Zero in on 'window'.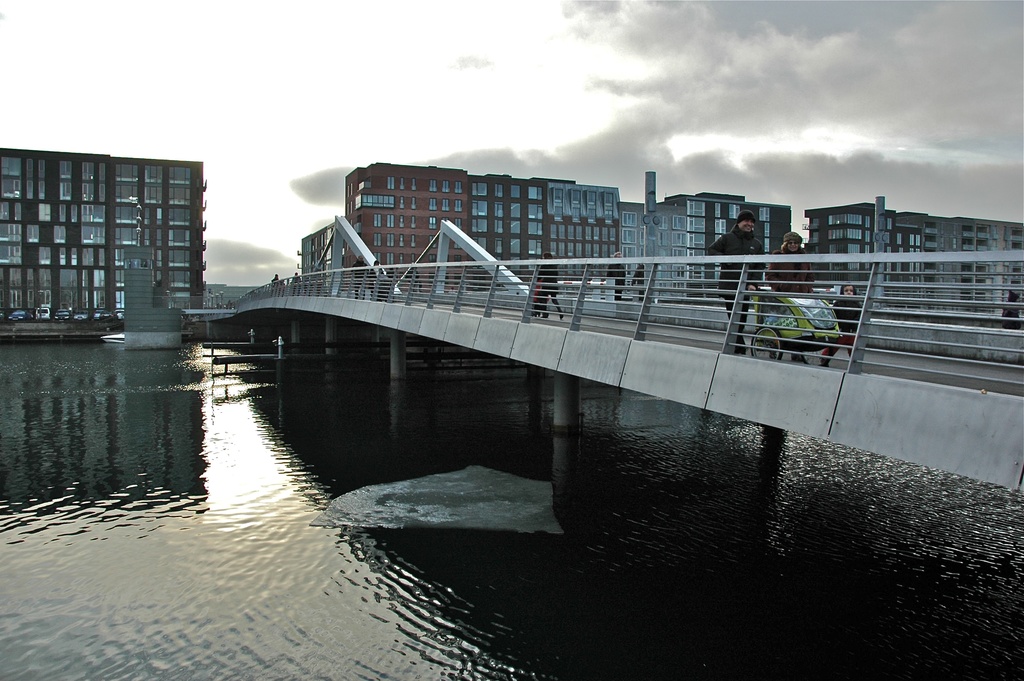
Zeroed in: 572 207 580 215.
